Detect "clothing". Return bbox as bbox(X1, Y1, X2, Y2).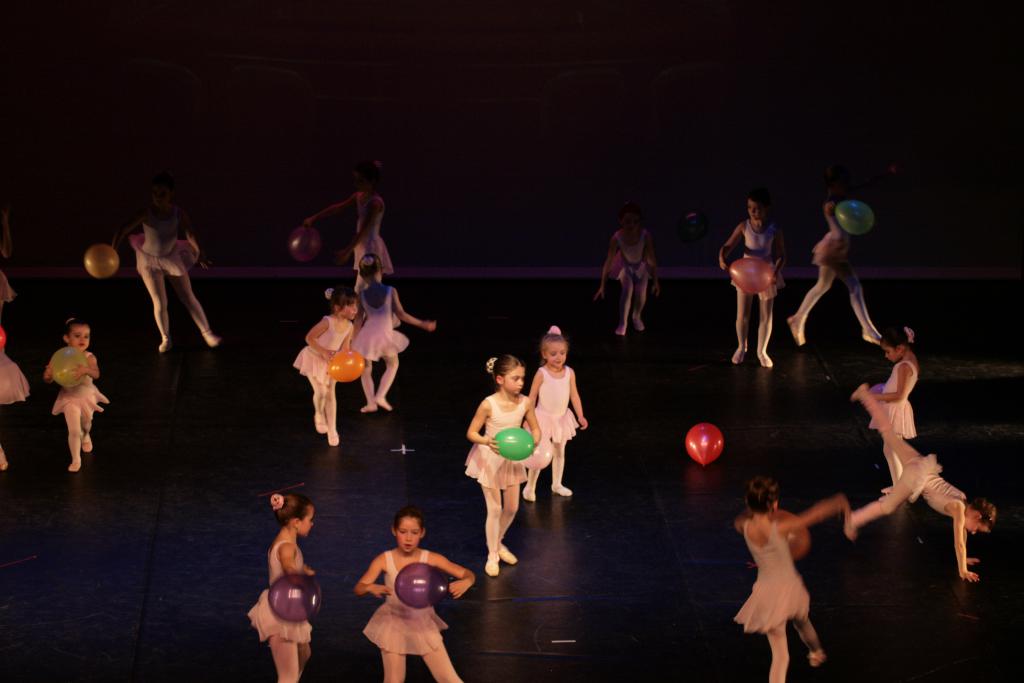
bbox(355, 186, 393, 276).
